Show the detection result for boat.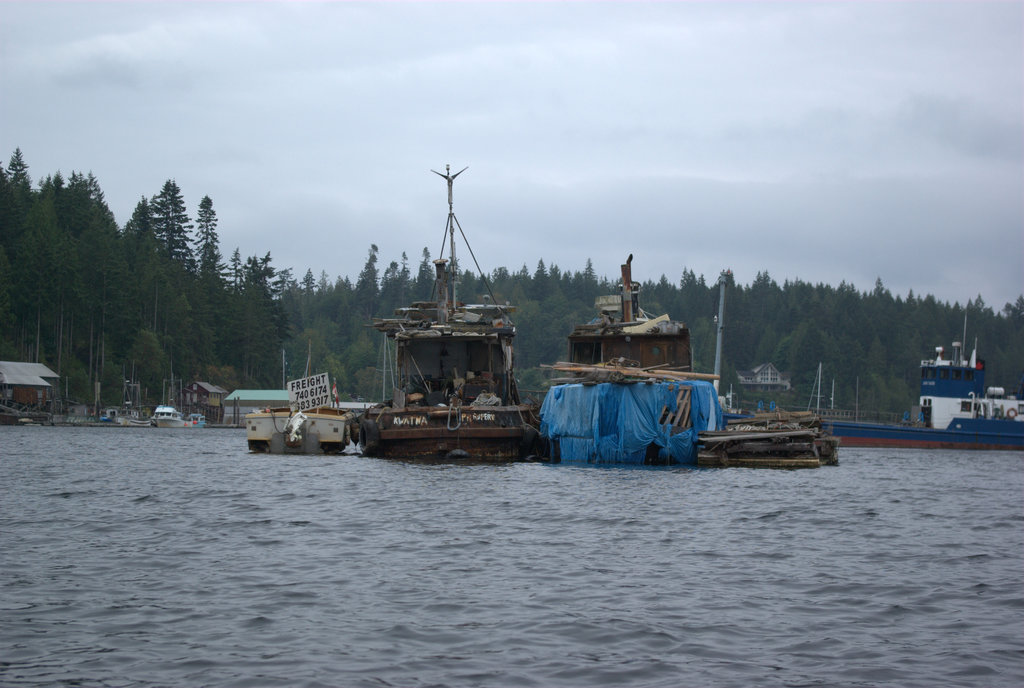
l=824, t=311, r=1023, b=447.
